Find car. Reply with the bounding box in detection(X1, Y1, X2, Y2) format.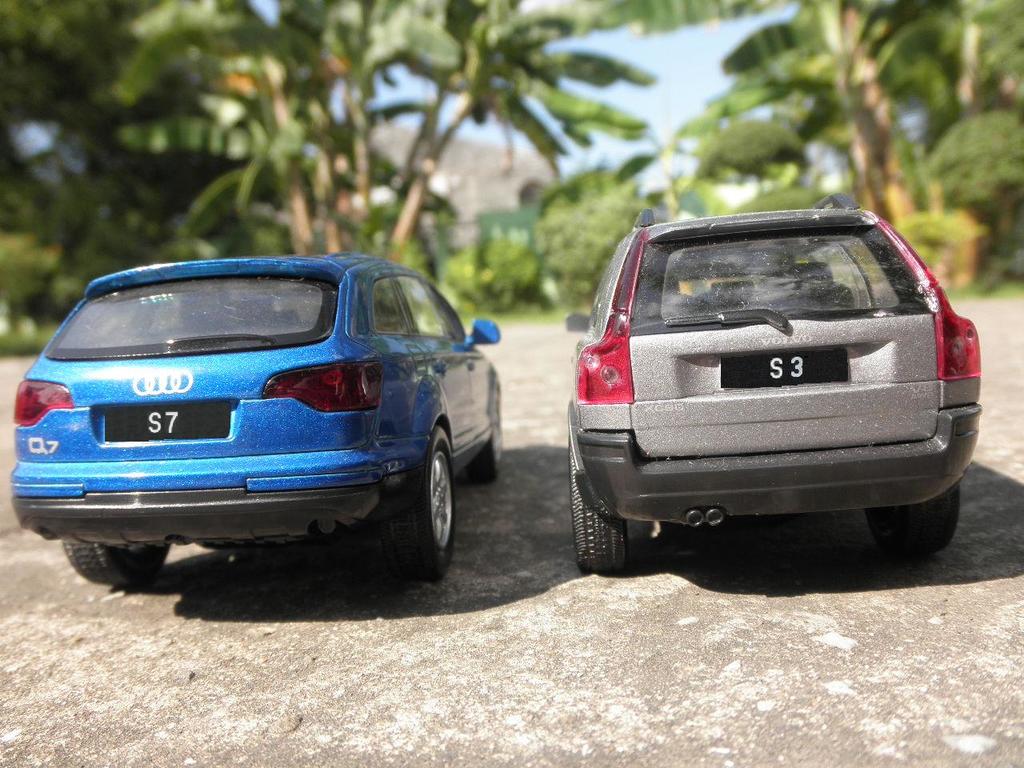
detection(2, 245, 502, 596).
